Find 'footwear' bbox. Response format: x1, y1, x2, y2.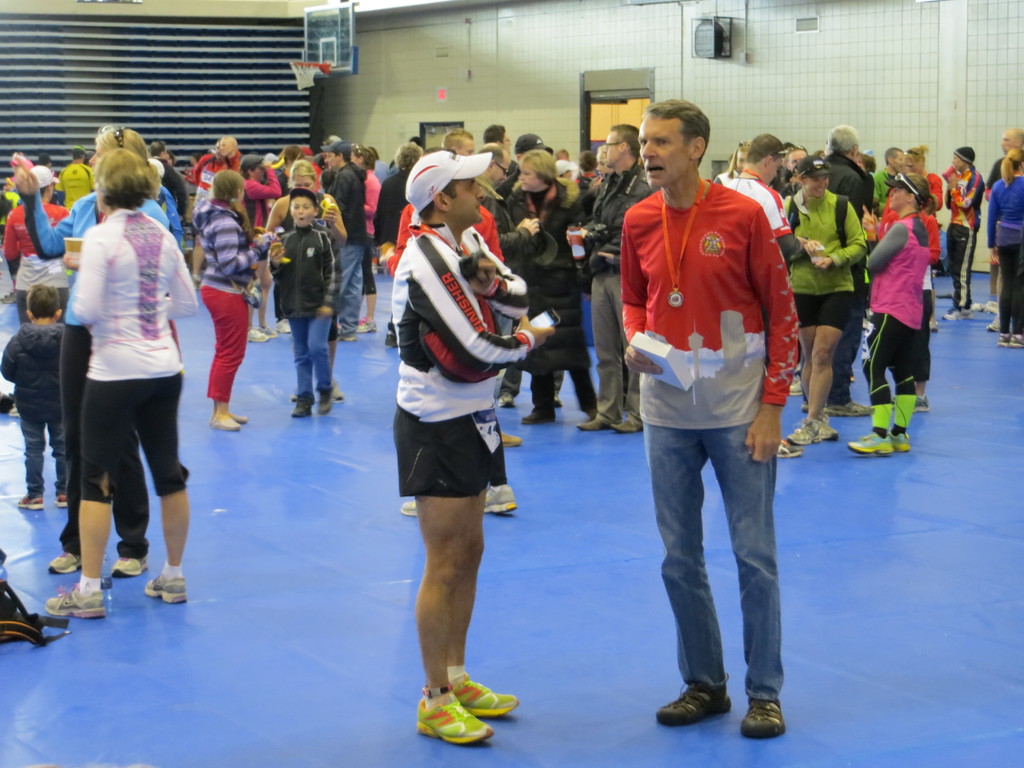
110, 550, 154, 581.
